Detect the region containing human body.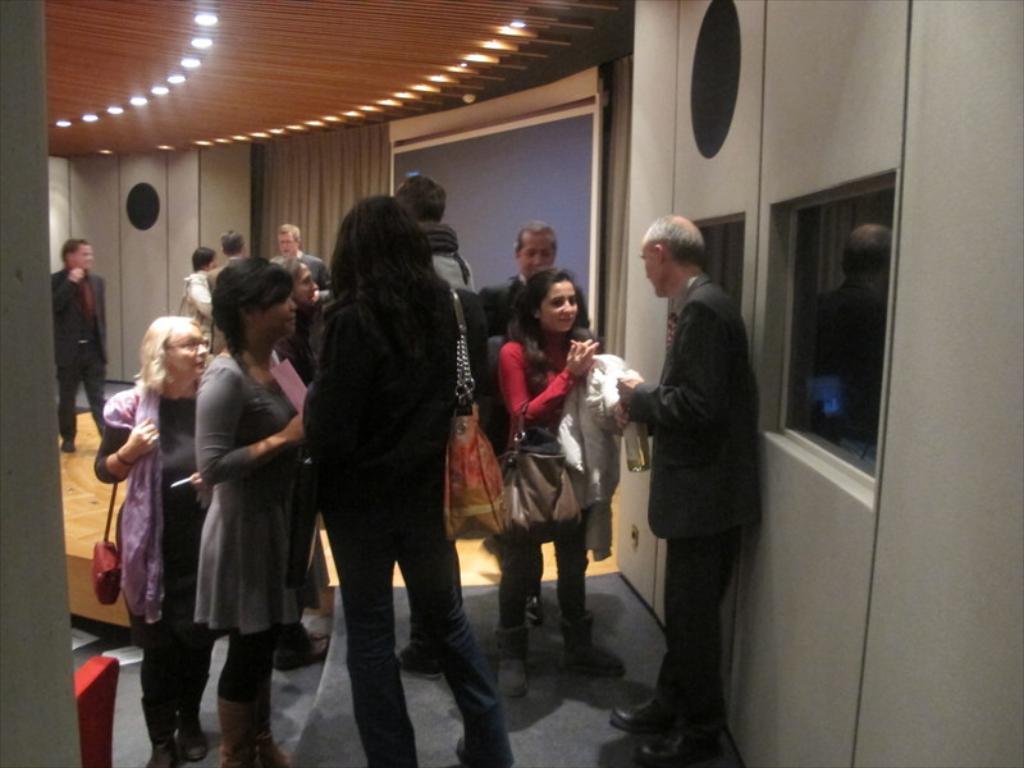
bbox=[289, 200, 527, 767].
